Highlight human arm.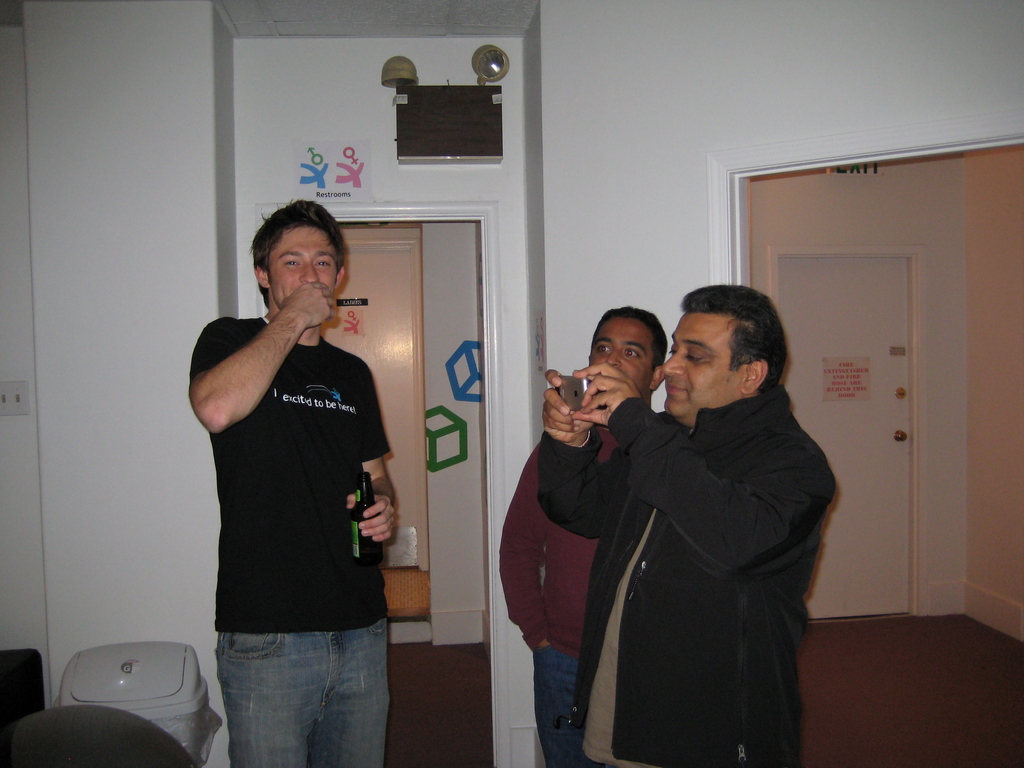
Highlighted region: box(600, 365, 836, 575).
